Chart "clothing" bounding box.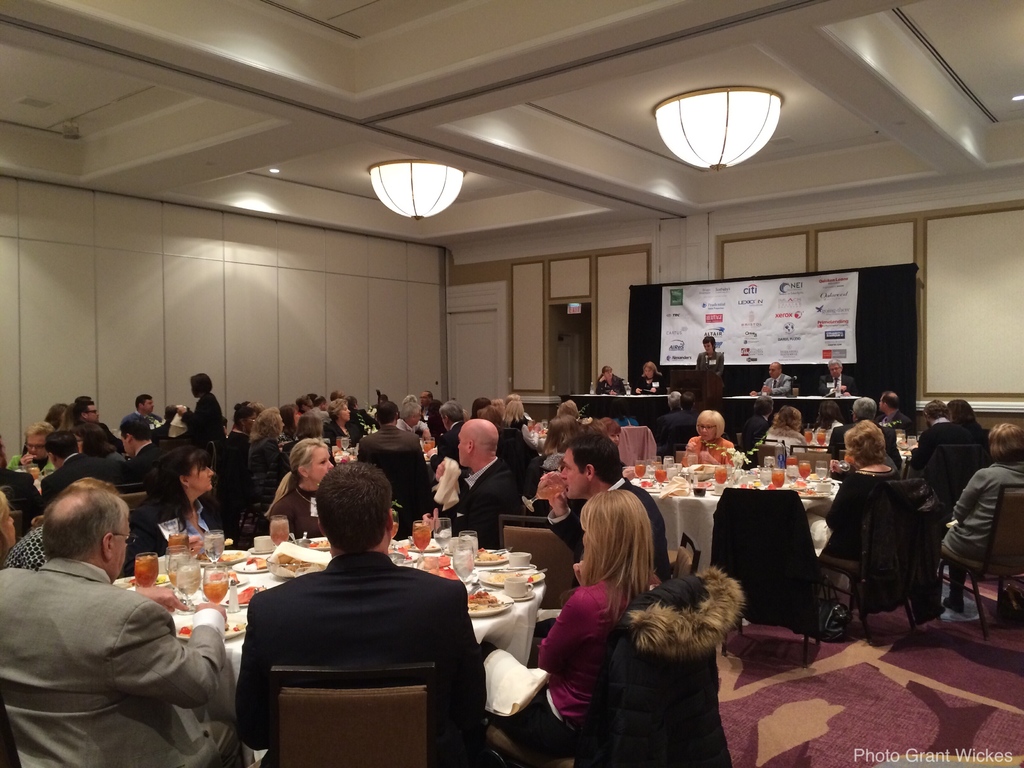
Charted: [760,375,801,400].
